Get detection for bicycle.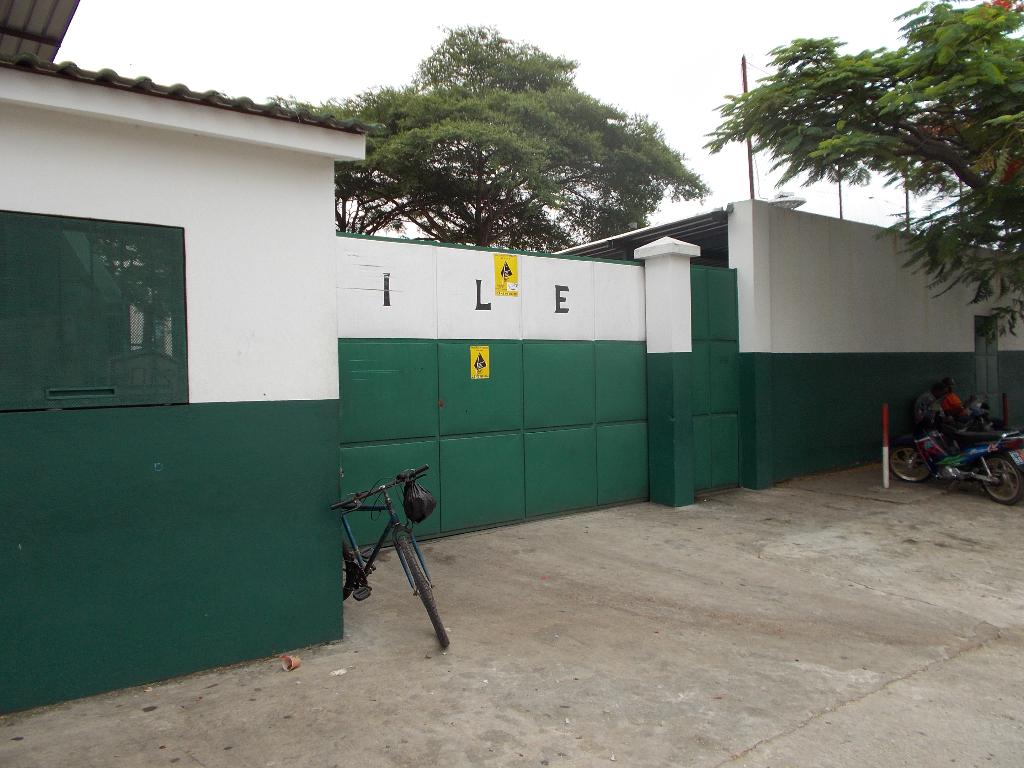
Detection: select_region(319, 462, 457, 647).
